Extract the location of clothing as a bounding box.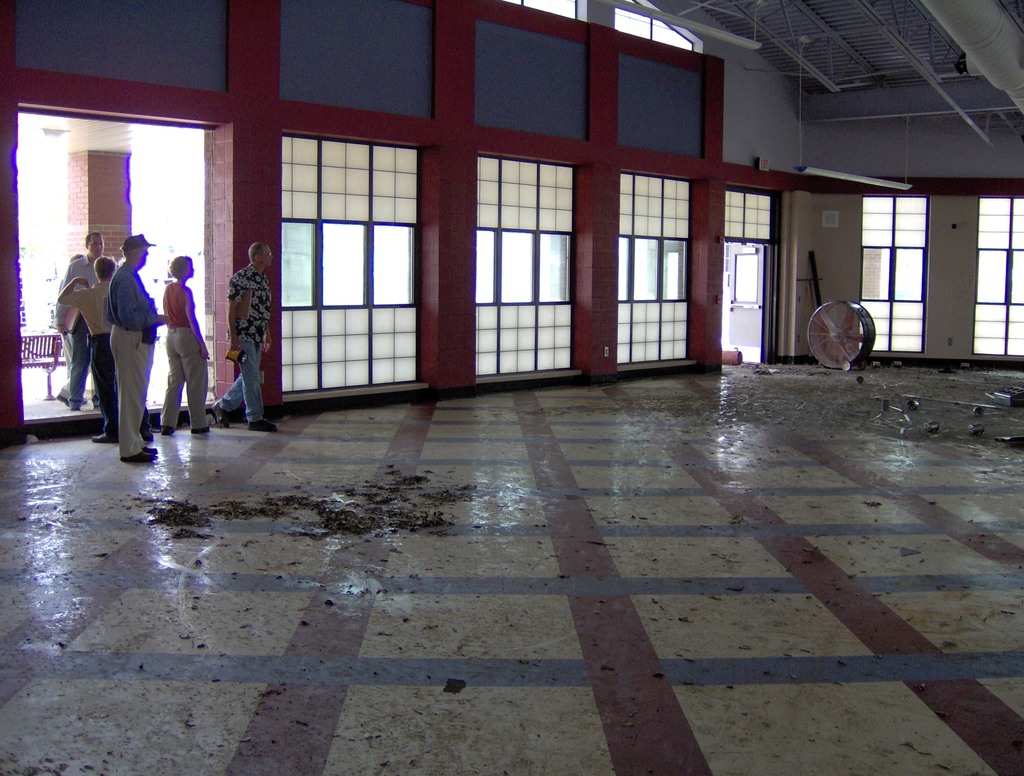
[x1=61, y1=276, x2=161, y2=447].
